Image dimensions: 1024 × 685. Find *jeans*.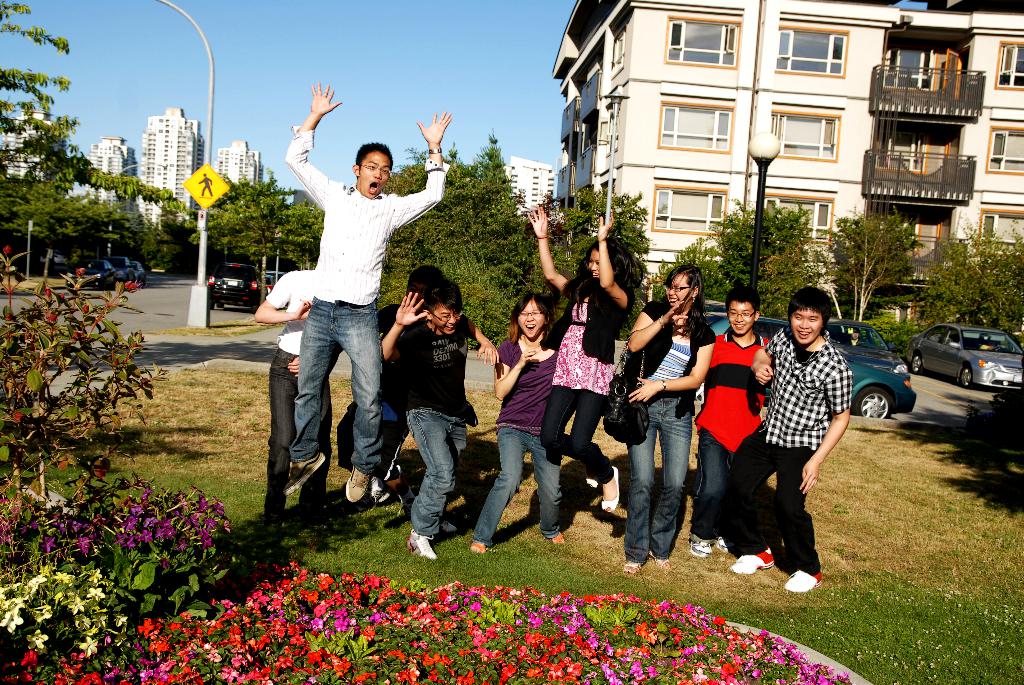
pyautogui.locateOnScreen(534, 388, 619, 482).
